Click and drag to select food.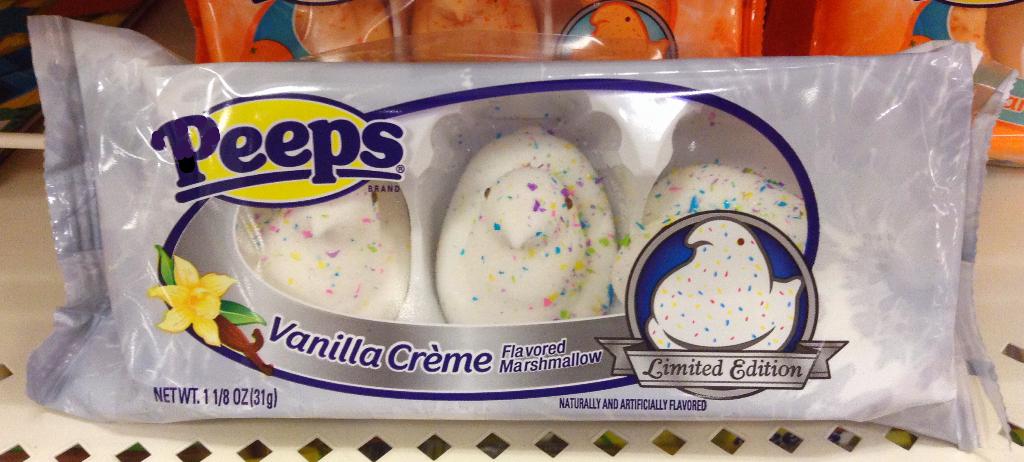
Selection: x1=644, y1=218, x2=807, y2=353.
